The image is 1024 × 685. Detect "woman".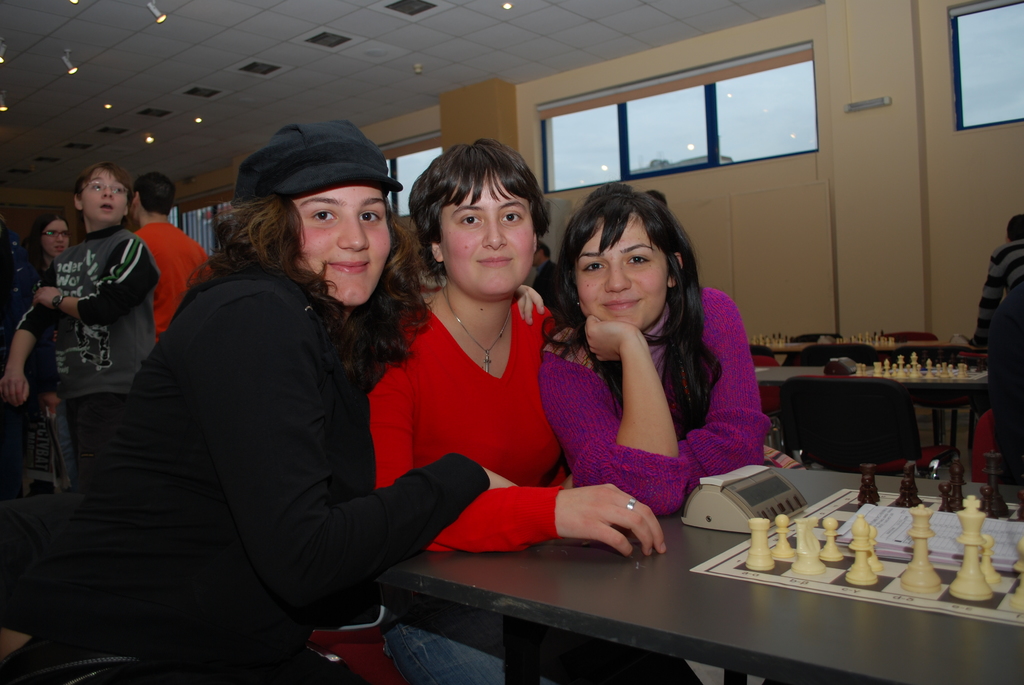
Detection: (547,168,762,562).
